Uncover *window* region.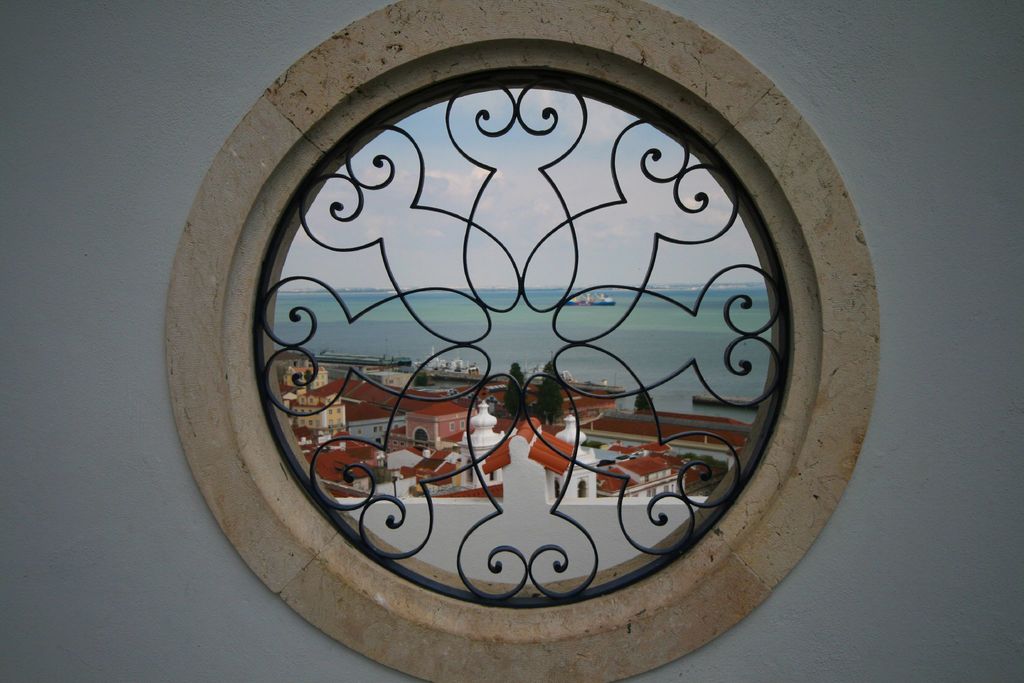
Uncovered: {"left": 190, "top": 0, "right": 878, "bottom": 642}.
